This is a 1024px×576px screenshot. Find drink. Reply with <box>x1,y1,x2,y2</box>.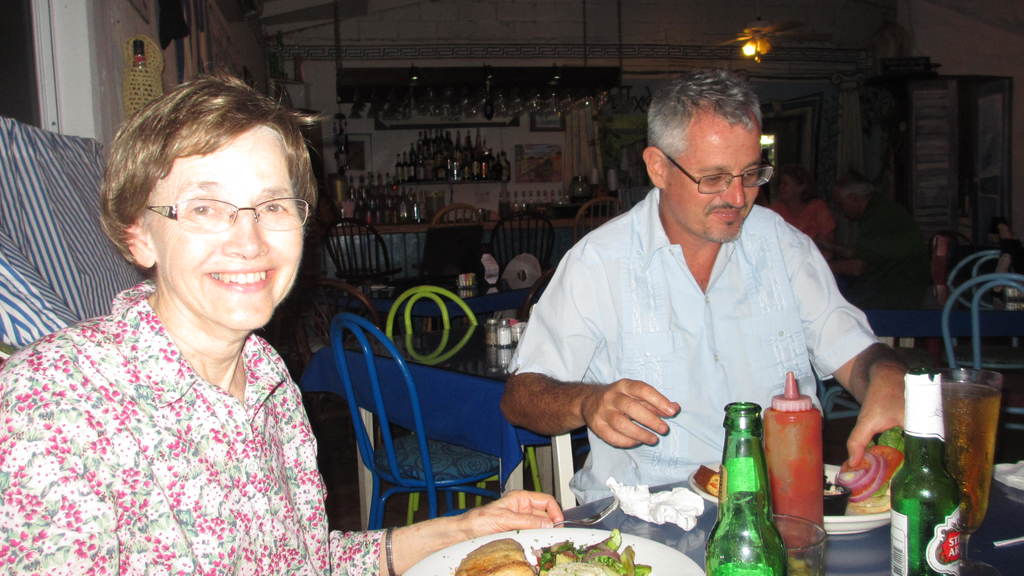
<box>940,378,1004,532</box>.
